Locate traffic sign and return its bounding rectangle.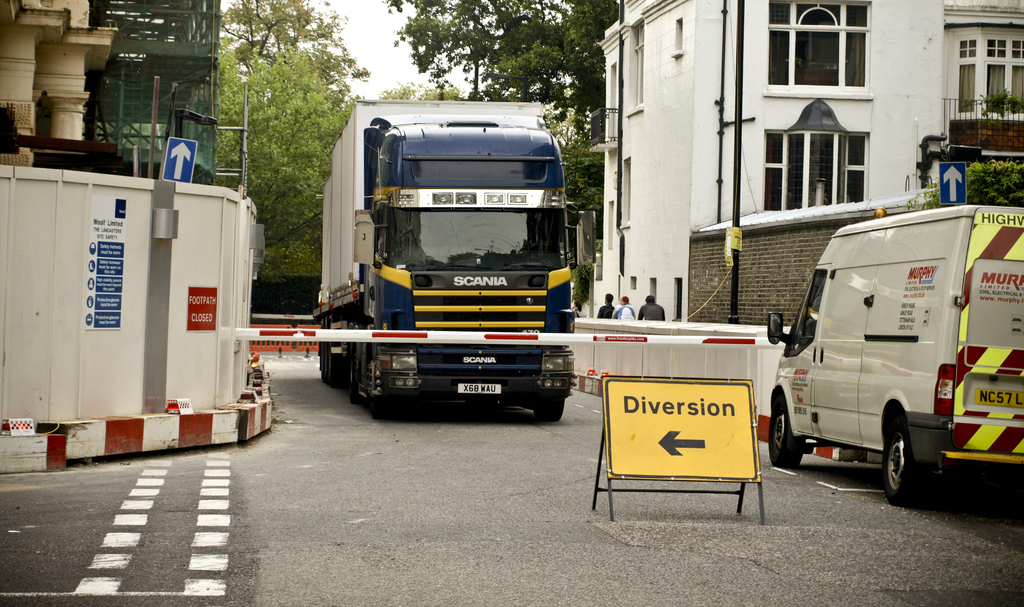
left=937, top=162, right=968, bottom=210.
